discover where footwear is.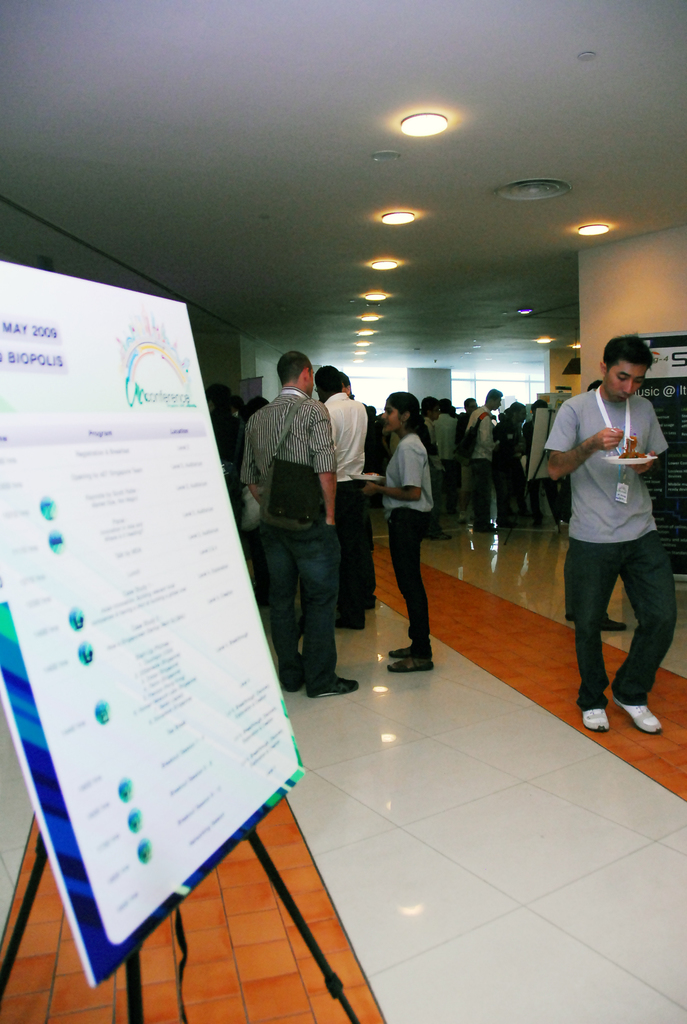
Discovered at [429,532,450,540].
